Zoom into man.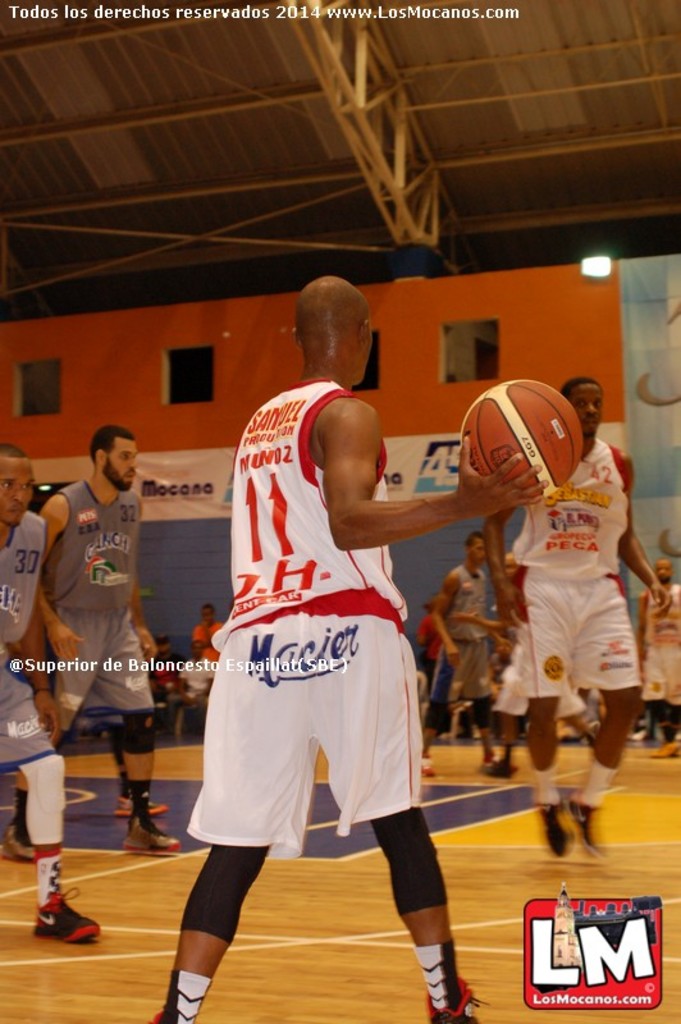
Zoom target: [left=637, top=553, right=680, bottom=751].
